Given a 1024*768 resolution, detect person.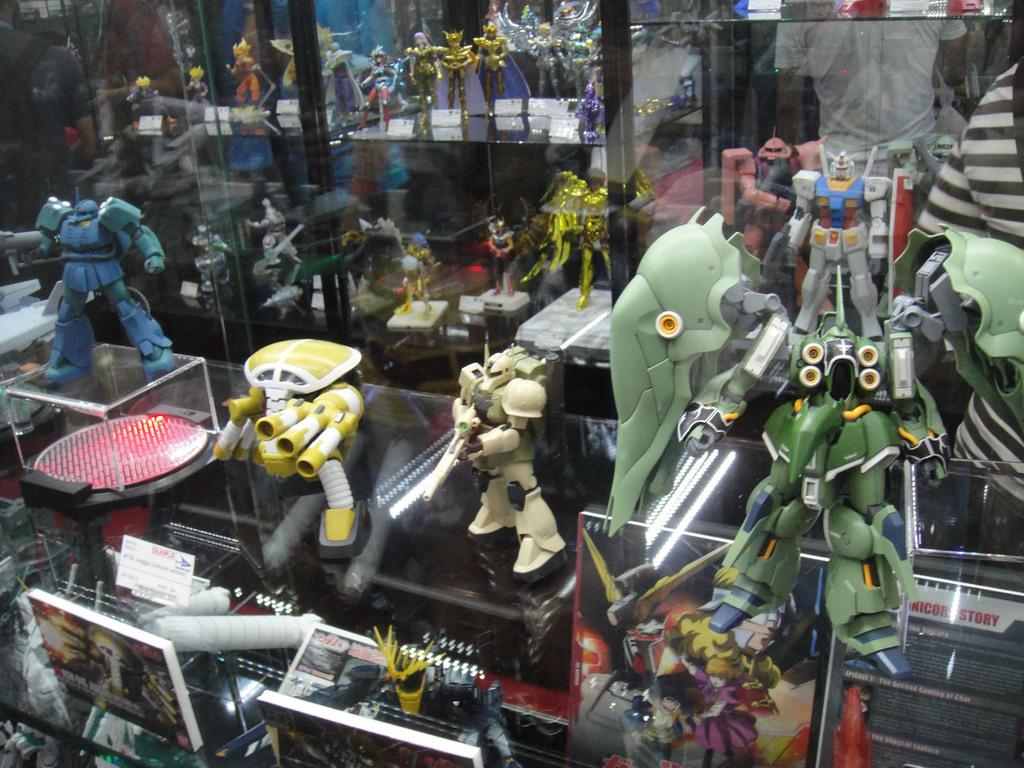
[x1=408, y1=33, x2=437, y2=105].
